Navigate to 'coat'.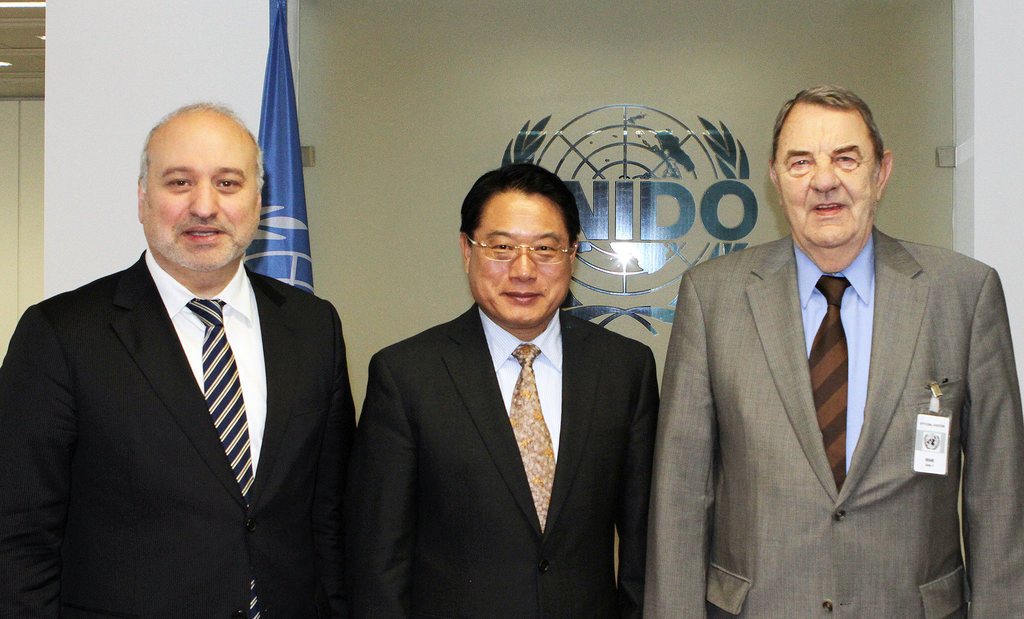
Navigation target: 3:252:359:615.
